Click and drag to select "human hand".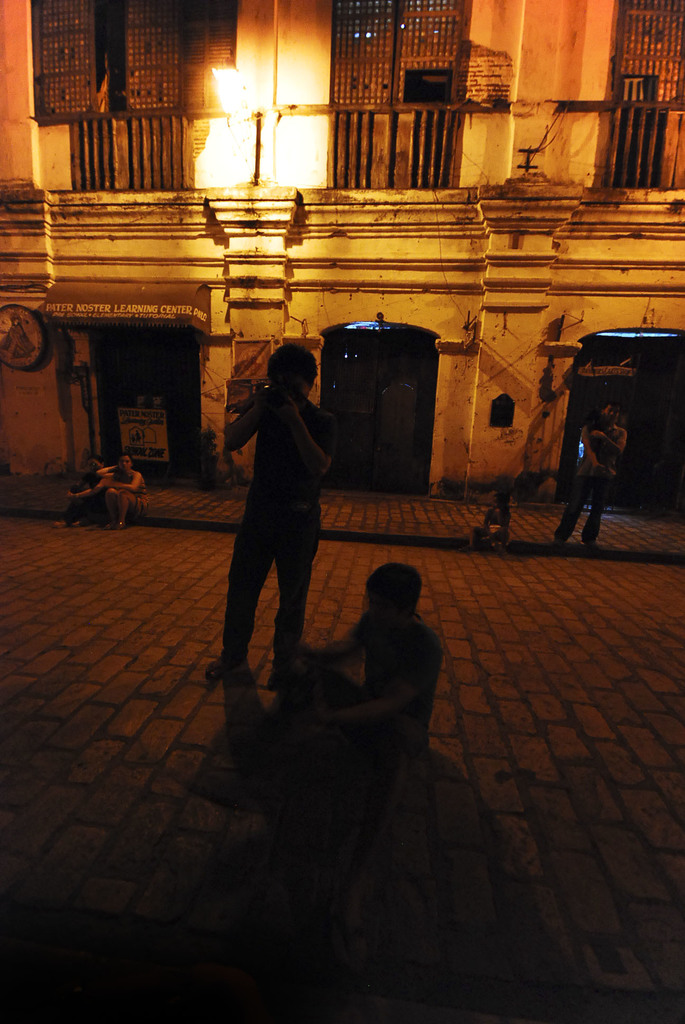
Selection: region(273, 397, 297, 424).
